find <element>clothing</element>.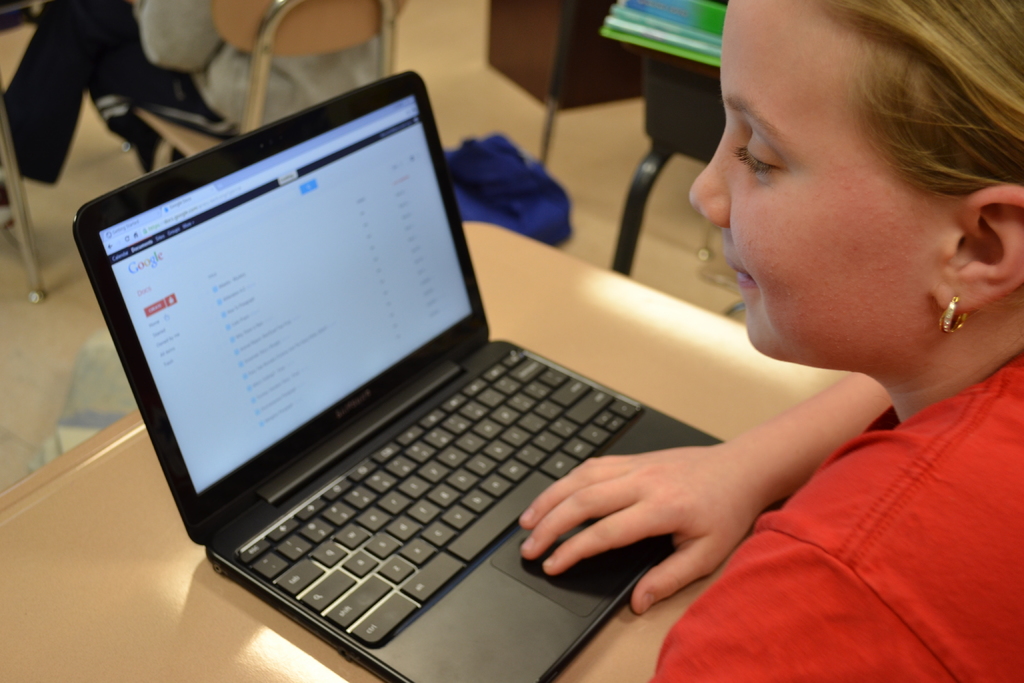
left=2, top=0, right=394, bottom=201.
